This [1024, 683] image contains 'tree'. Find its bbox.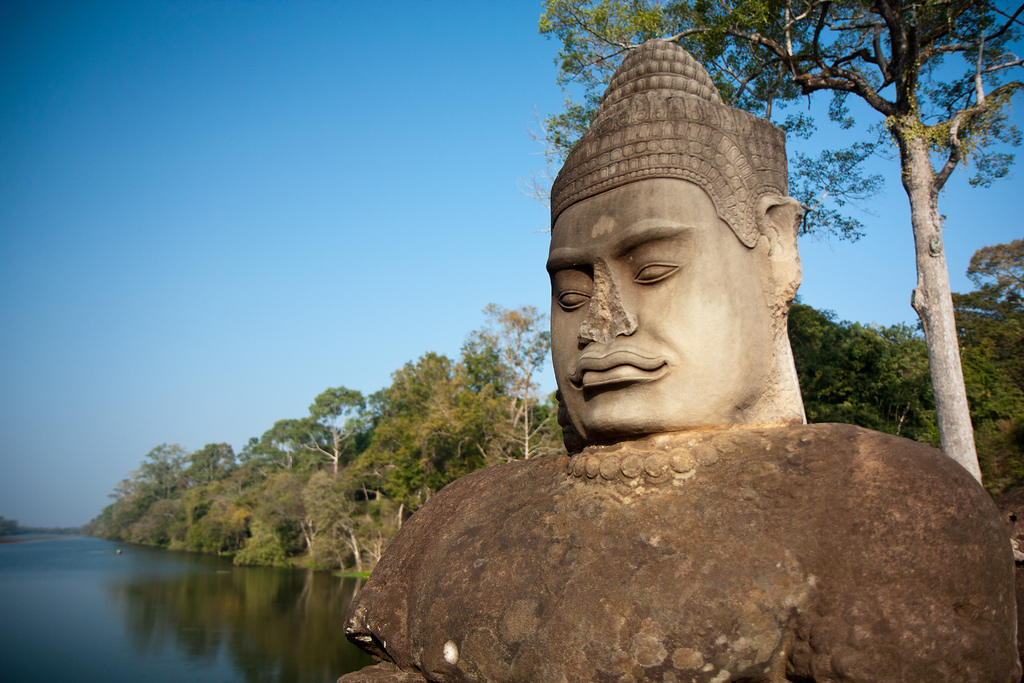
{"x1": 139, "y1": 441, "x2": 184, "y2": 498}.
